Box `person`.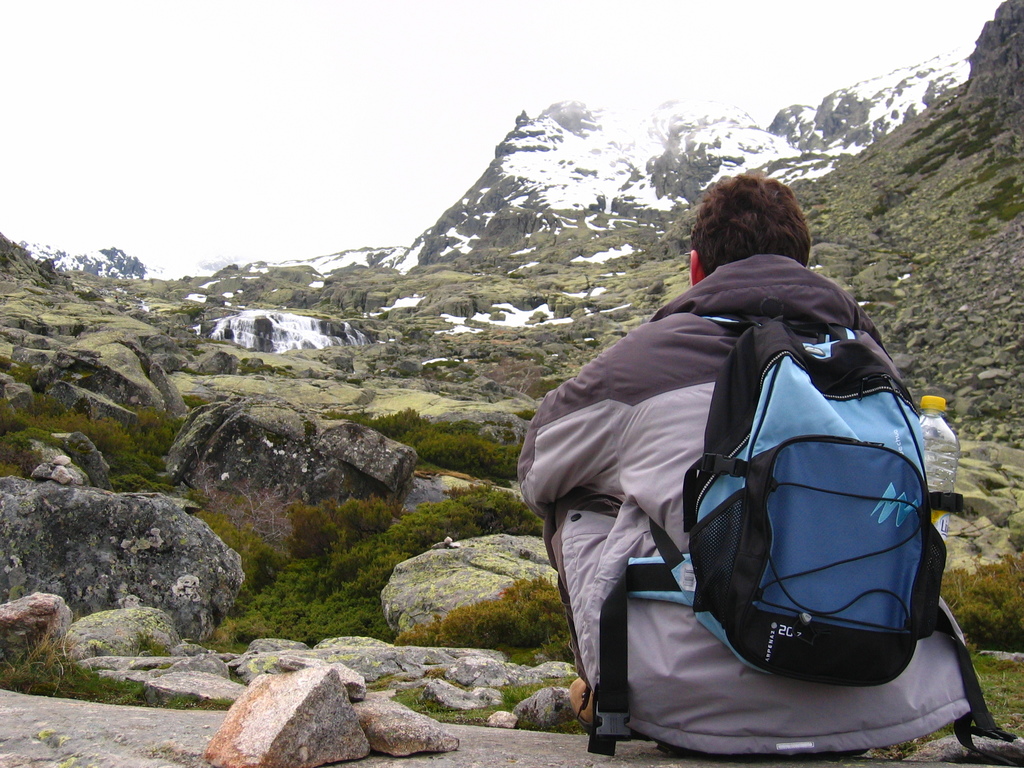
(x1=545, y1=161, x2=936, y2=751).
